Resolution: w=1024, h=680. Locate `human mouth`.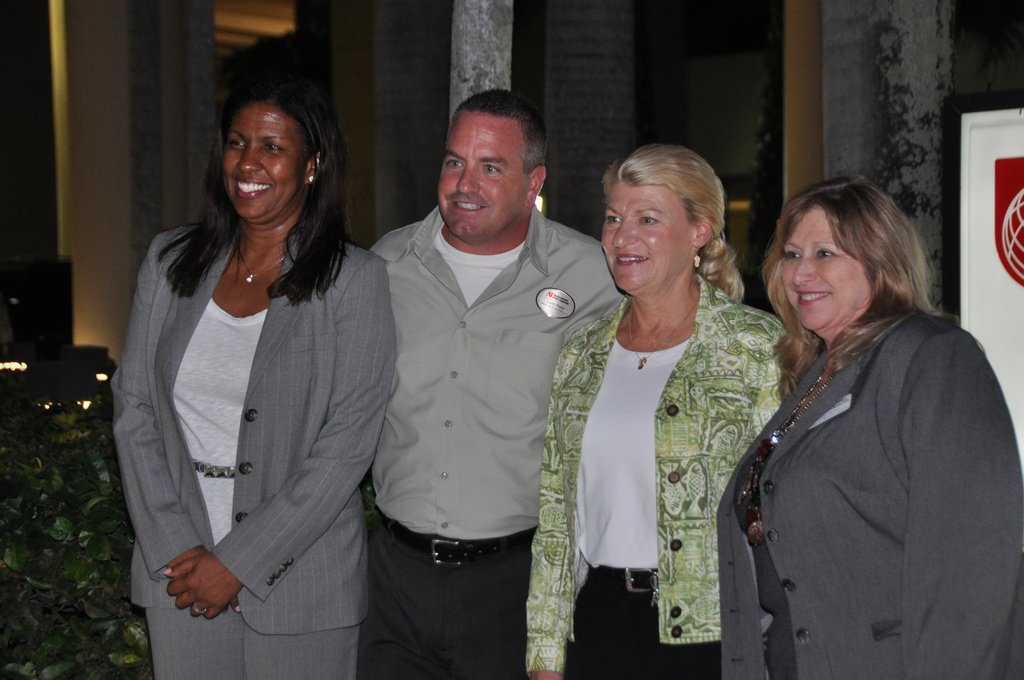
select_region(796, 289, 833, 309).
